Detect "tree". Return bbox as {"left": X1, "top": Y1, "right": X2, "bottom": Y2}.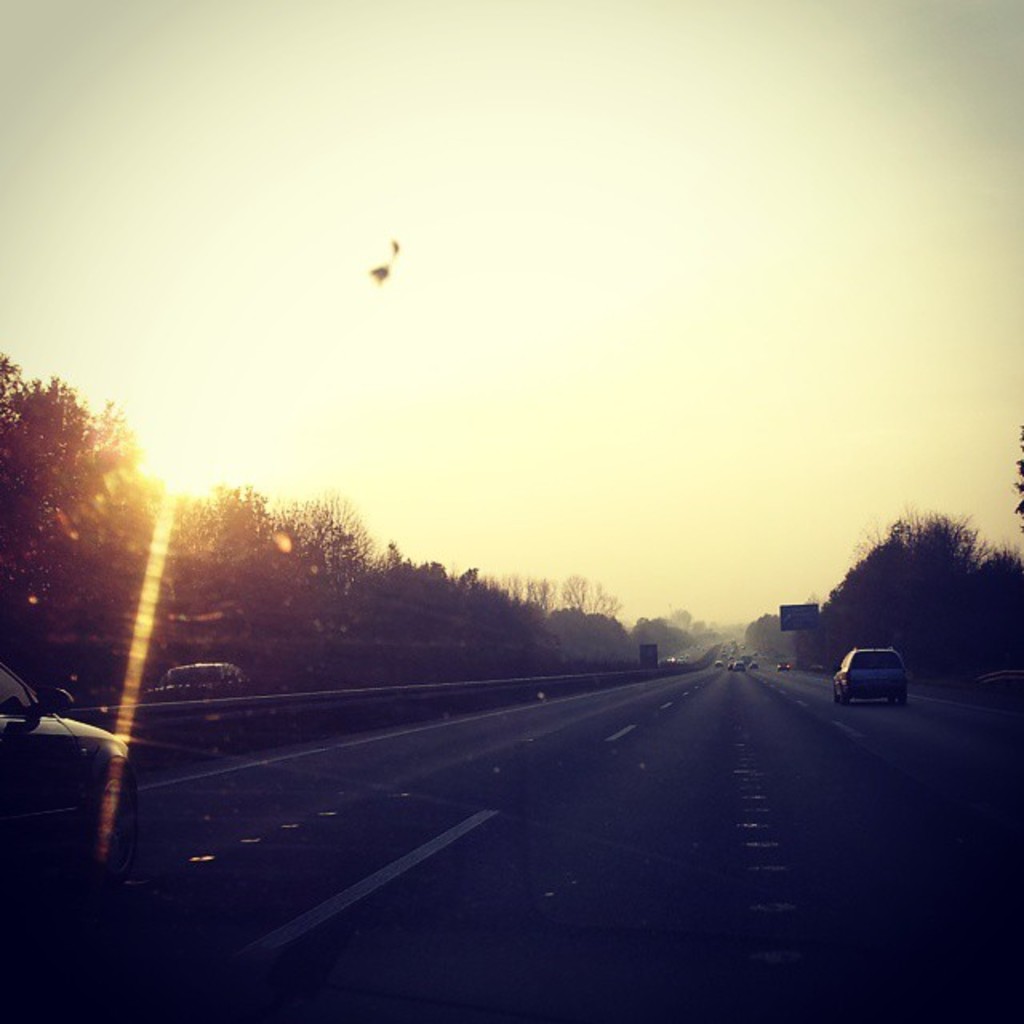
{"left": 581, "top": 594, "right": 614, "bottom": 624}.
